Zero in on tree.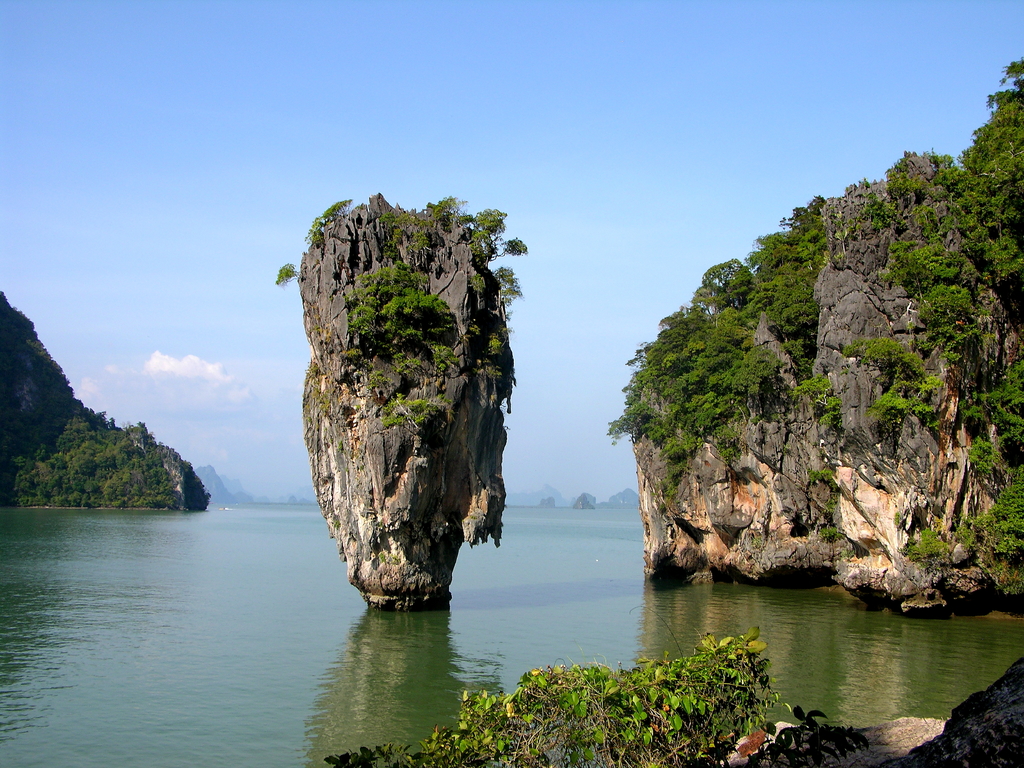
Zeroed in: (477,209,510,241).
